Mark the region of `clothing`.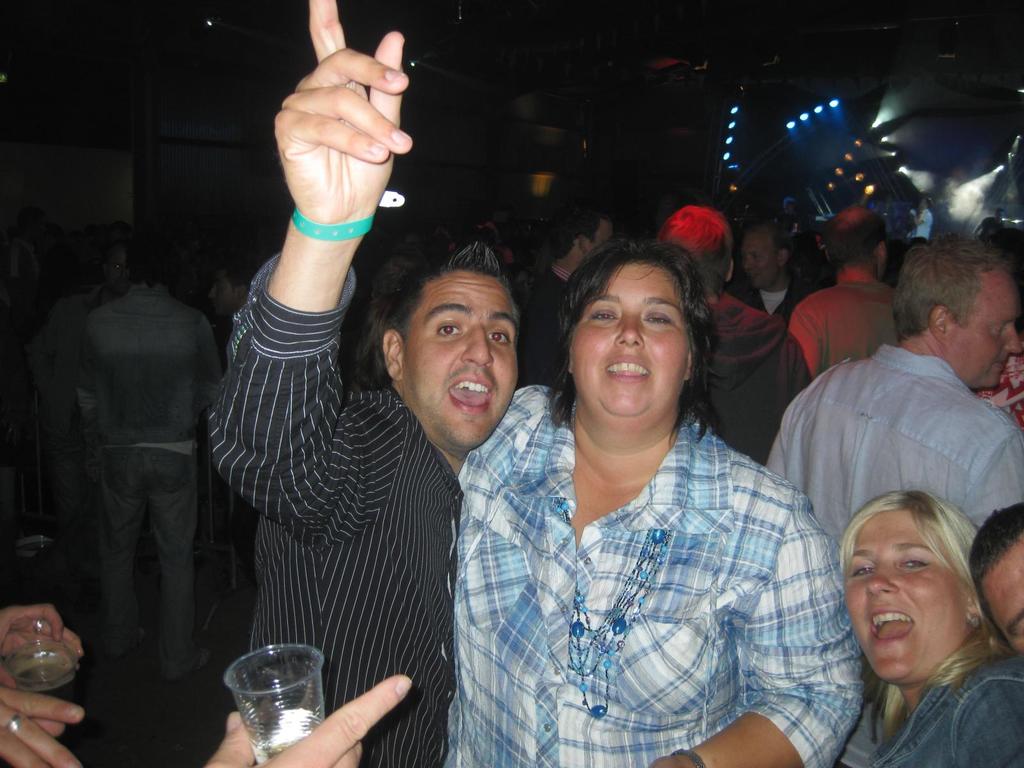
Region: [707, 294, 811, 465].
